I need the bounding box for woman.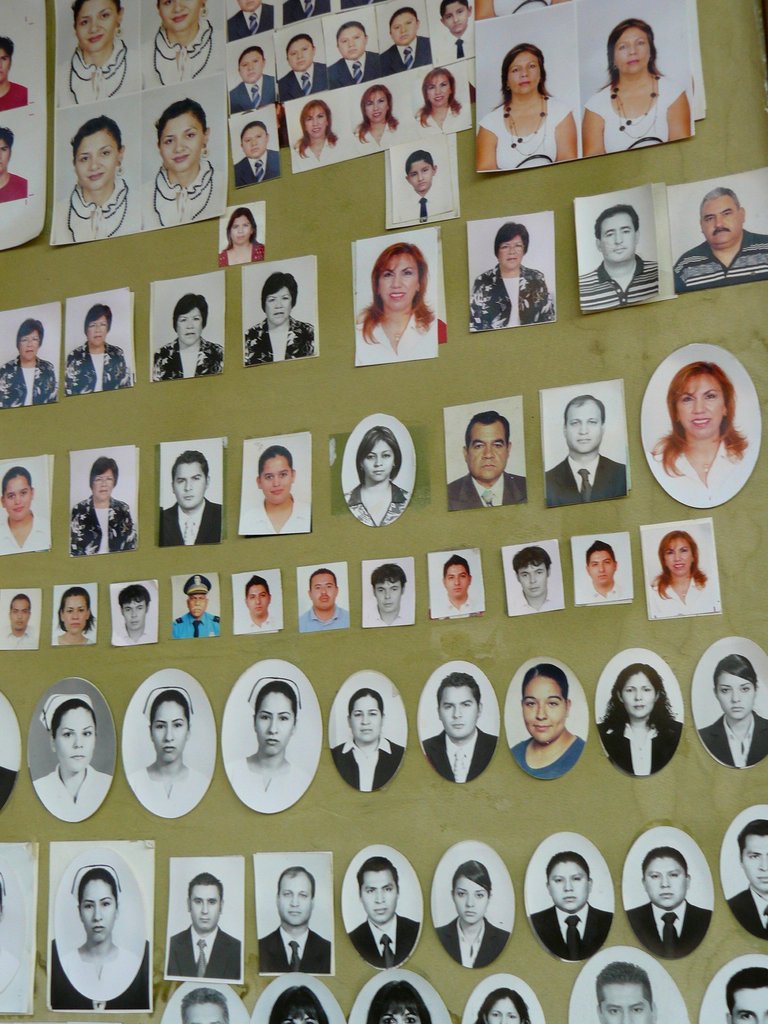
Here it is: (137,0,223,90).
